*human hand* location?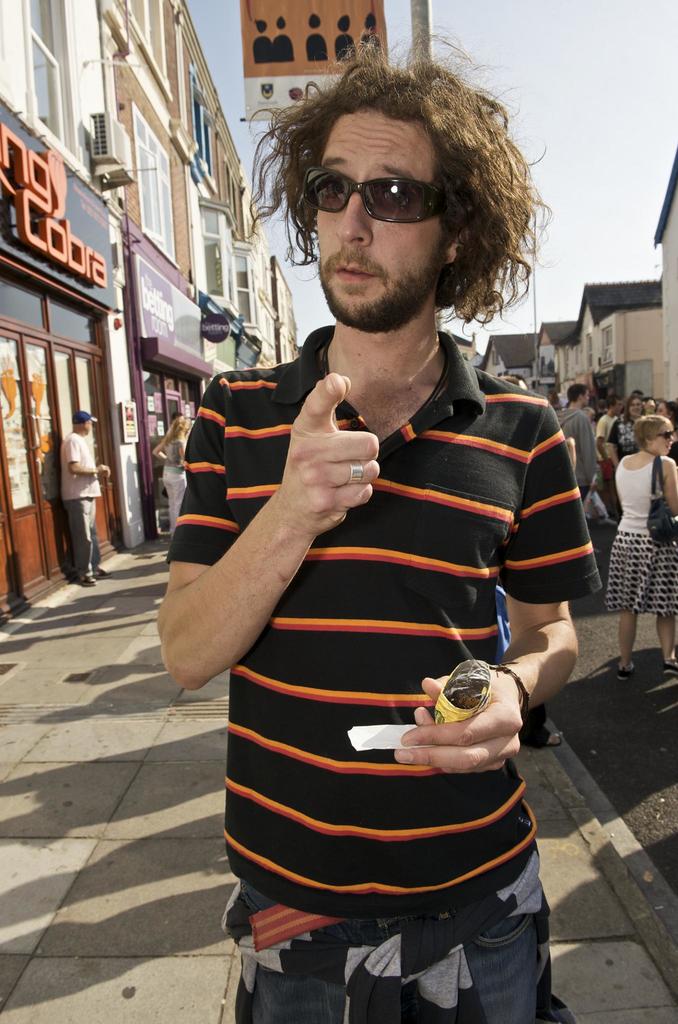
386/664/526/780
